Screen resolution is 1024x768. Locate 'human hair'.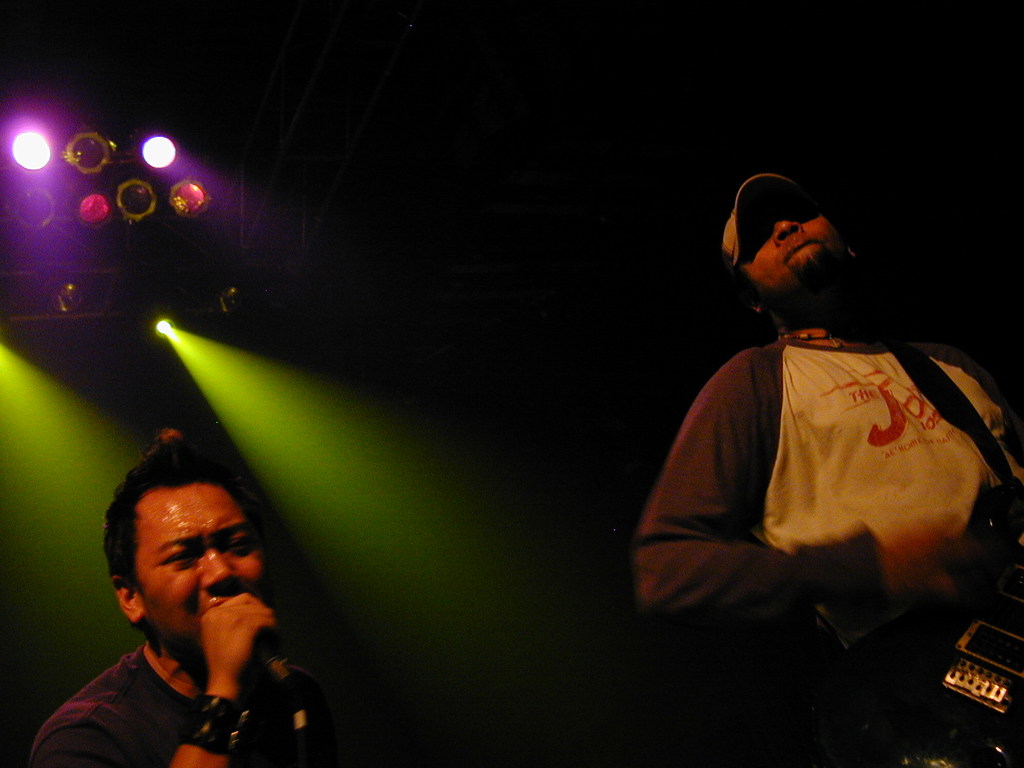
[99, 448, 257, 640].
